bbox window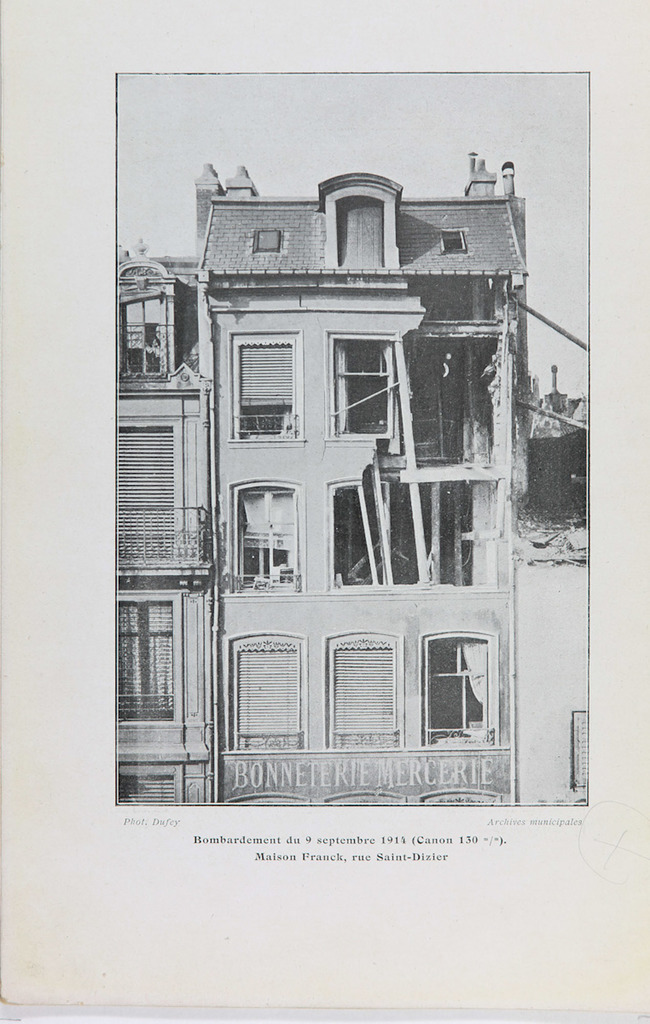
(331, 484, 499, 587)
